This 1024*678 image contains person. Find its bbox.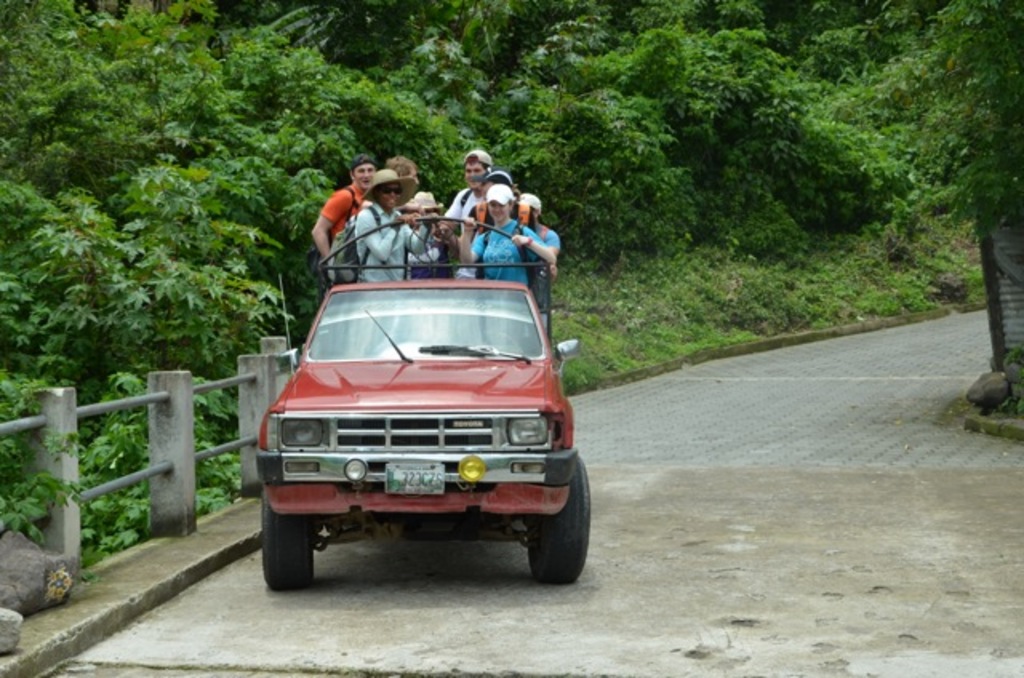
(x1=347, y1=162, x2=421, y2=291).
